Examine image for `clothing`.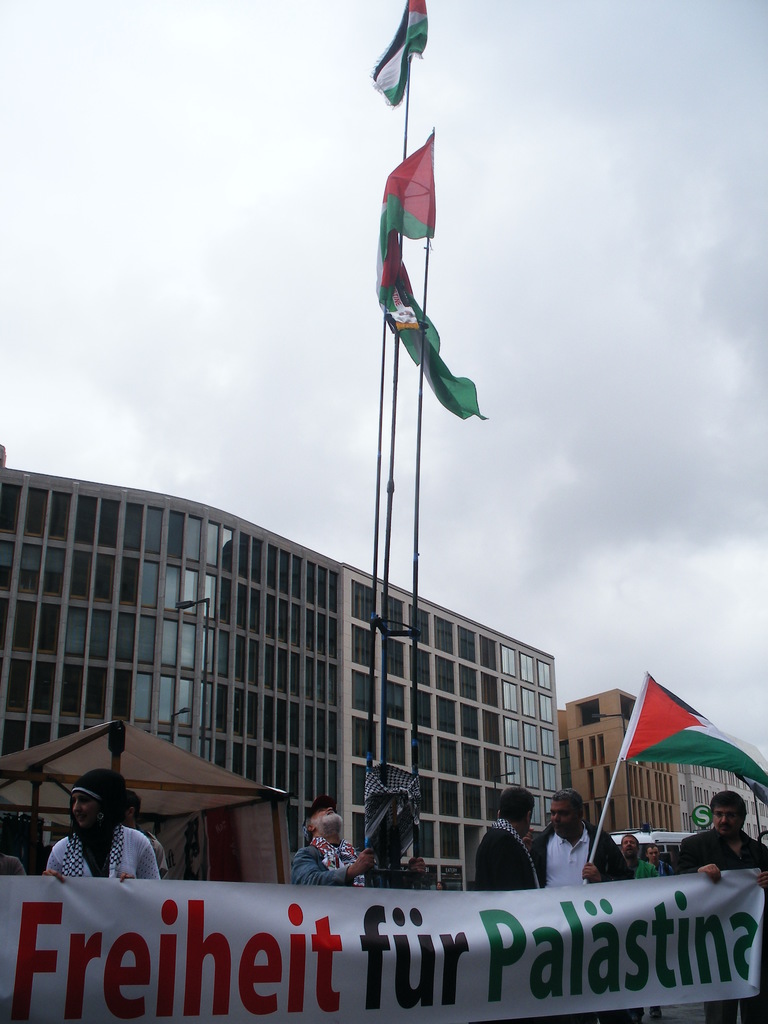
Examination result: (681, 826, 767, 1023).
